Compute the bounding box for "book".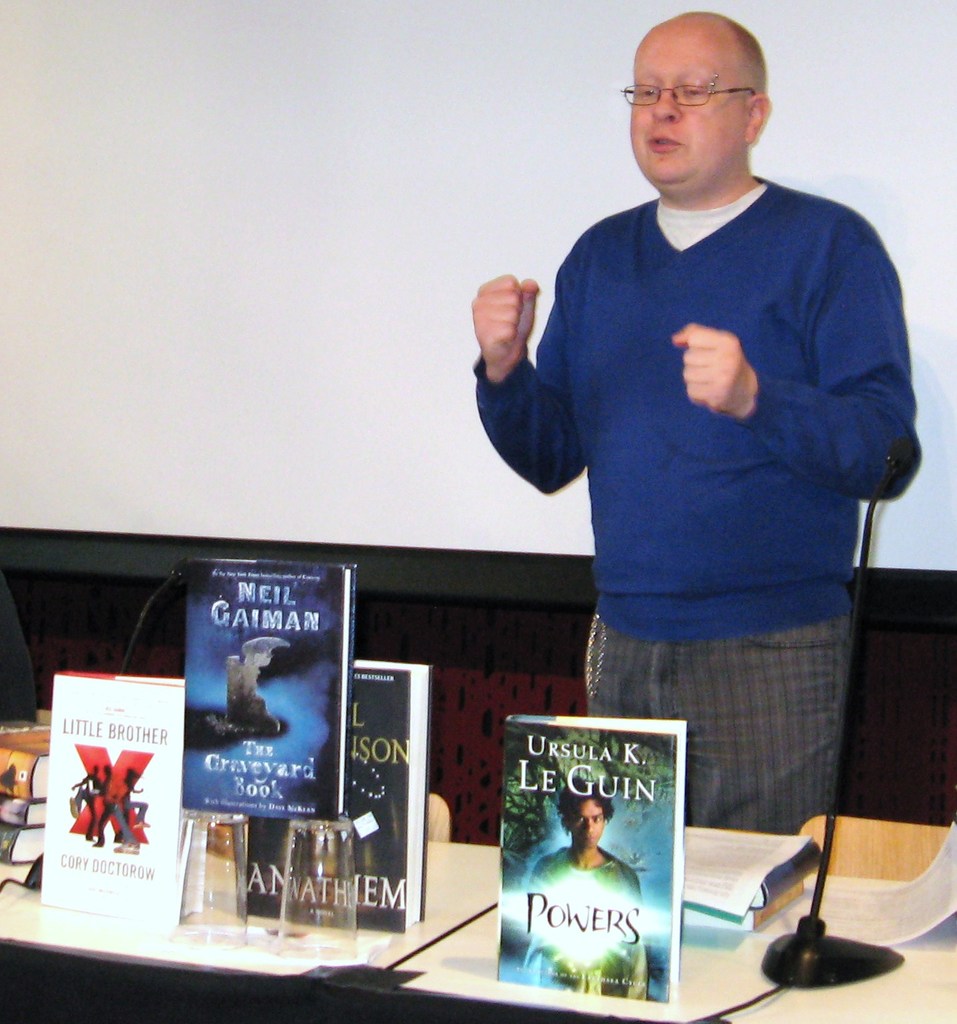
[233, 663, 435, 935].
